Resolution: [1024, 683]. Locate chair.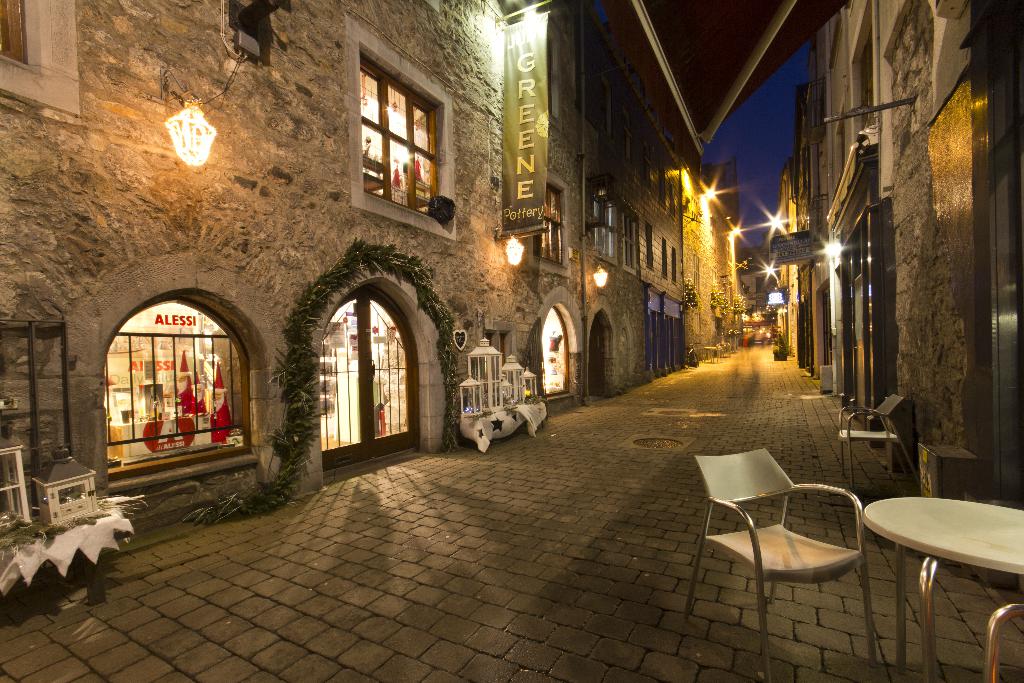
crop(838, 393, 917, 492).
